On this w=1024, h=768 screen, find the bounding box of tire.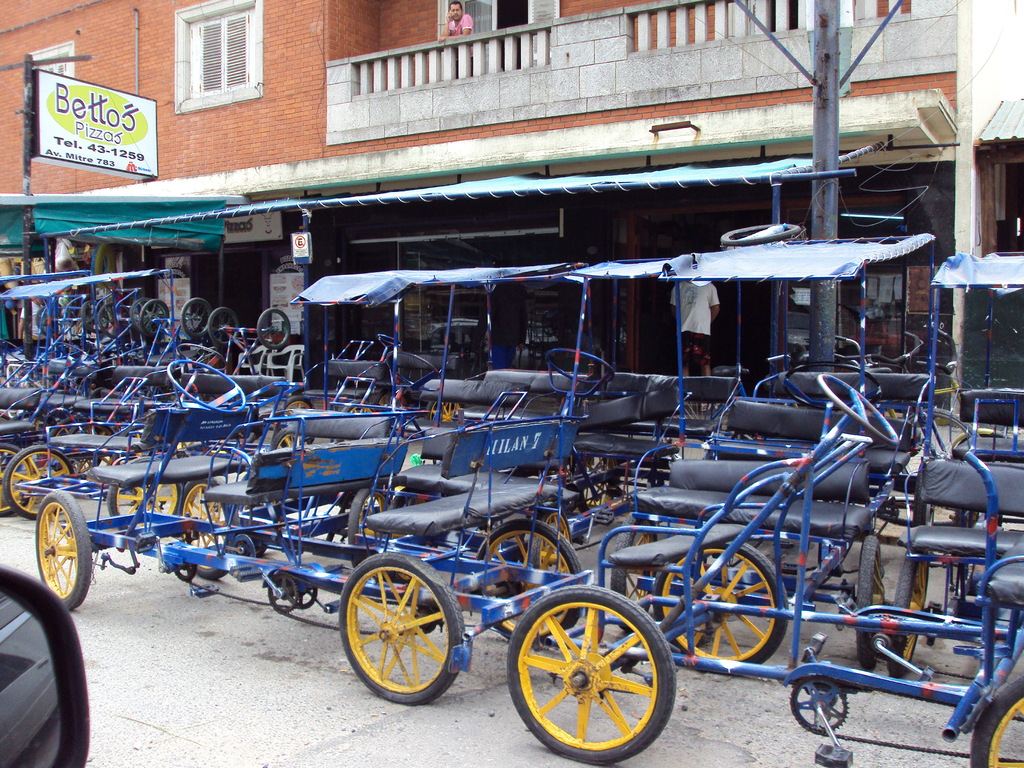
Bounding box: {"left": 648, "top": 540, "right": 791, "bottom": 664}.
